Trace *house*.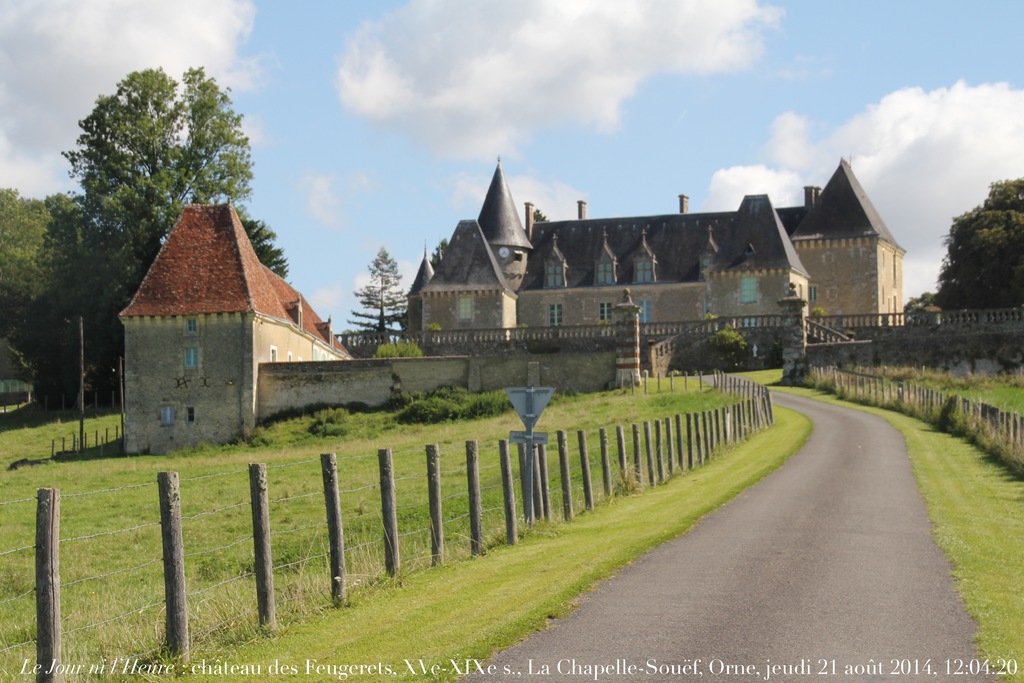
Traced to x1=111, y1=194, x2=481, y2=456.
